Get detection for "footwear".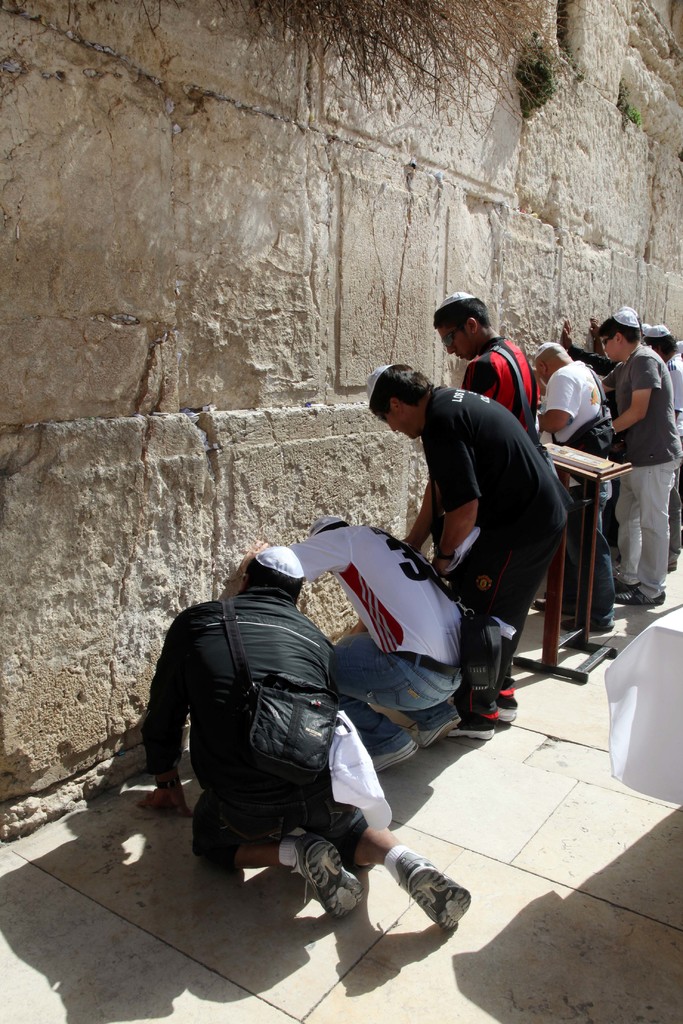
Detection: (450, 713, 494, 741).
